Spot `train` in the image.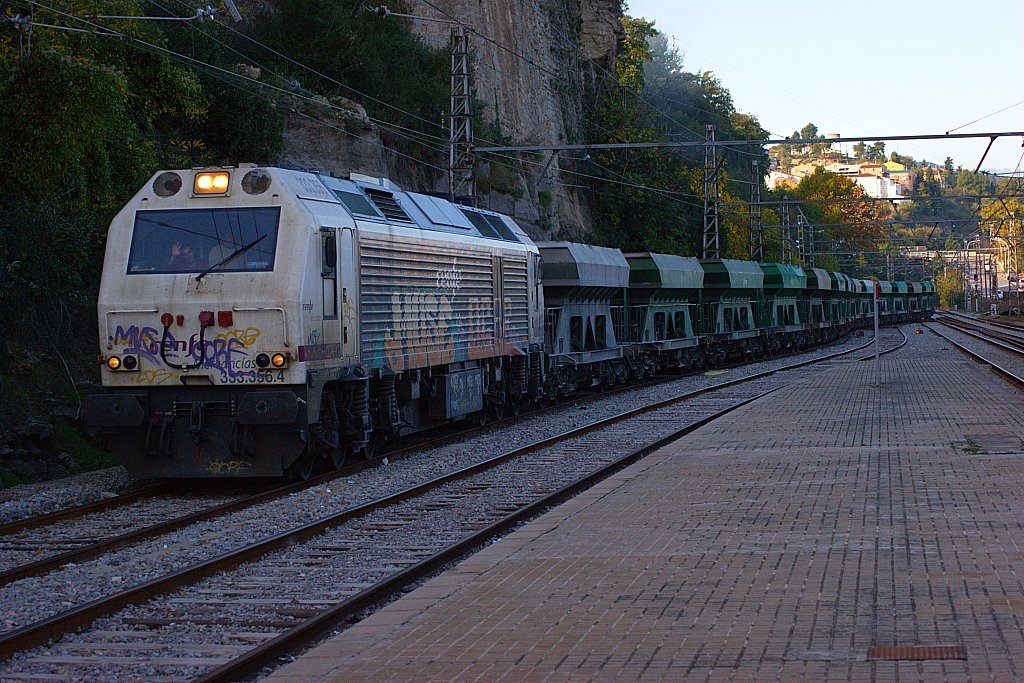
`train` found at region(92, 154, 945, 489).
